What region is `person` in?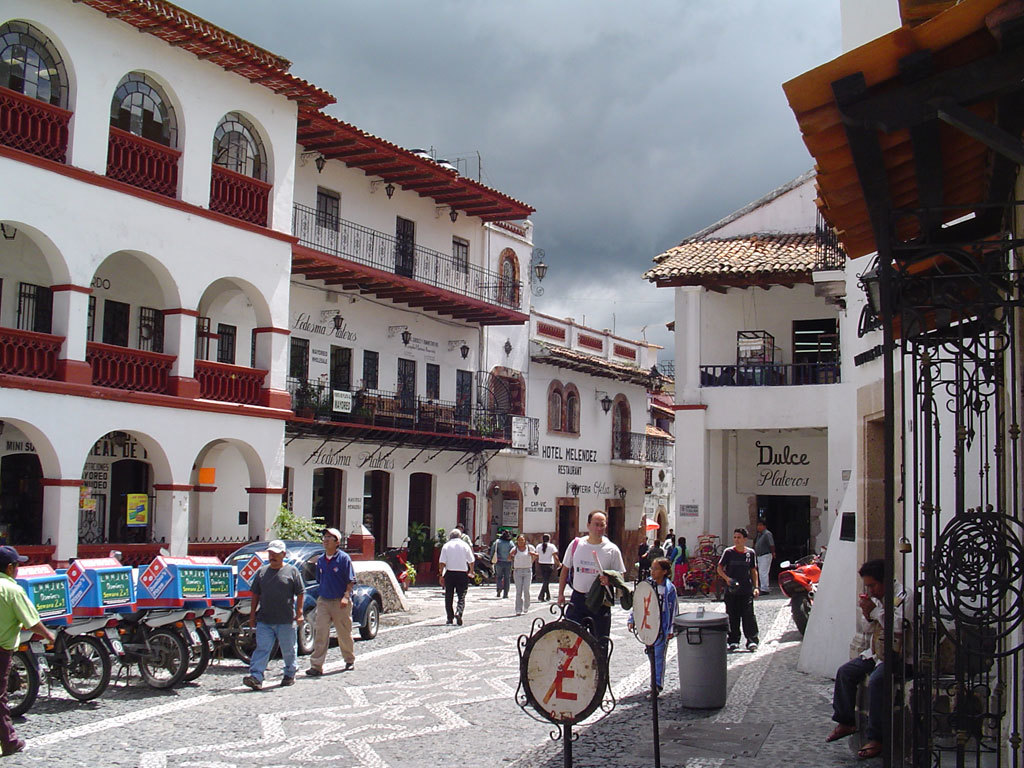
[x1=457, y1=520, x2=477, y2=556].
